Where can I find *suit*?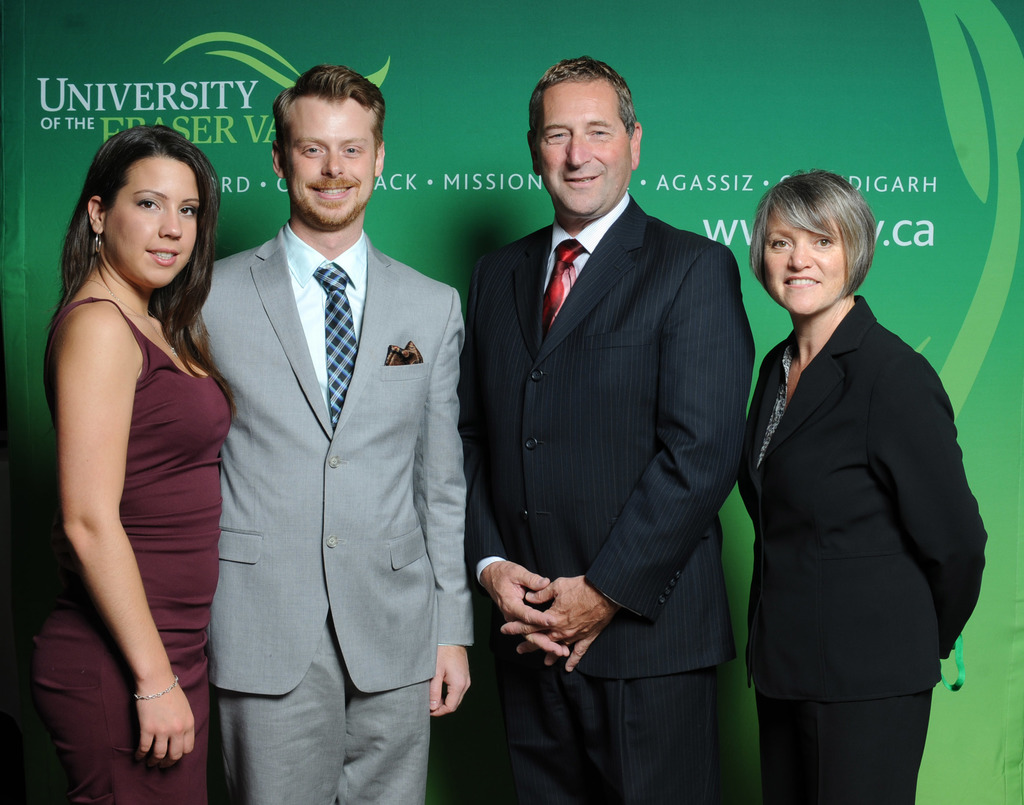
You can find it at x1=465, y1=186, x2=756, y2=804.
